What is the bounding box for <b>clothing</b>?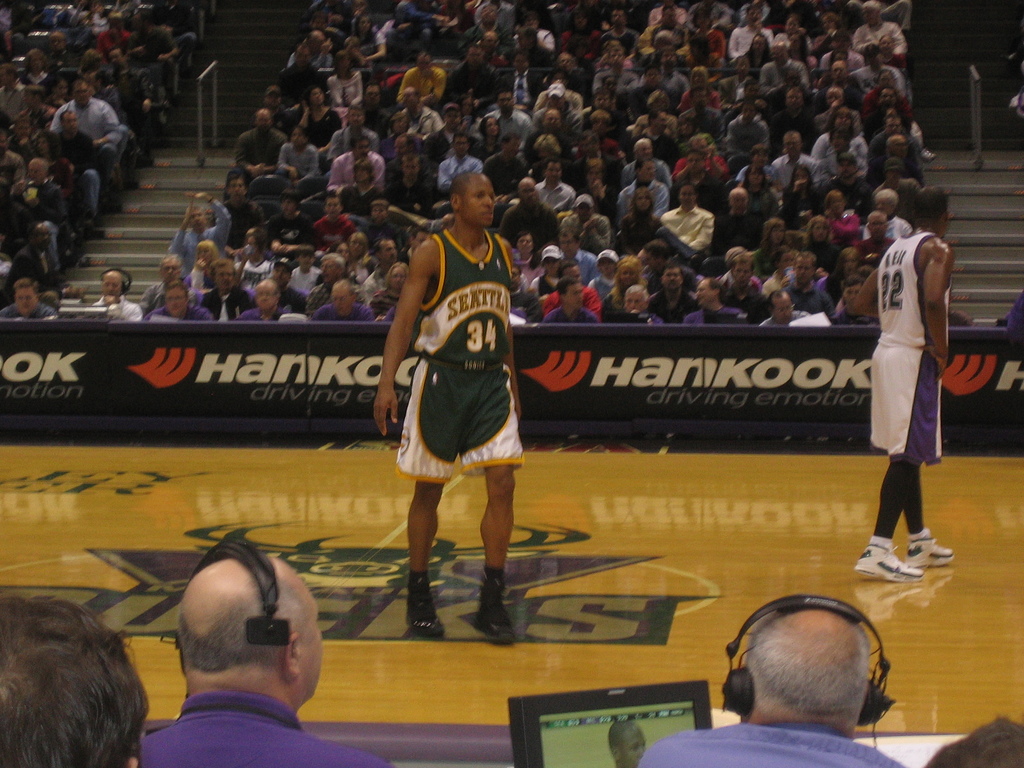
box(653, 205, 716, 253).
